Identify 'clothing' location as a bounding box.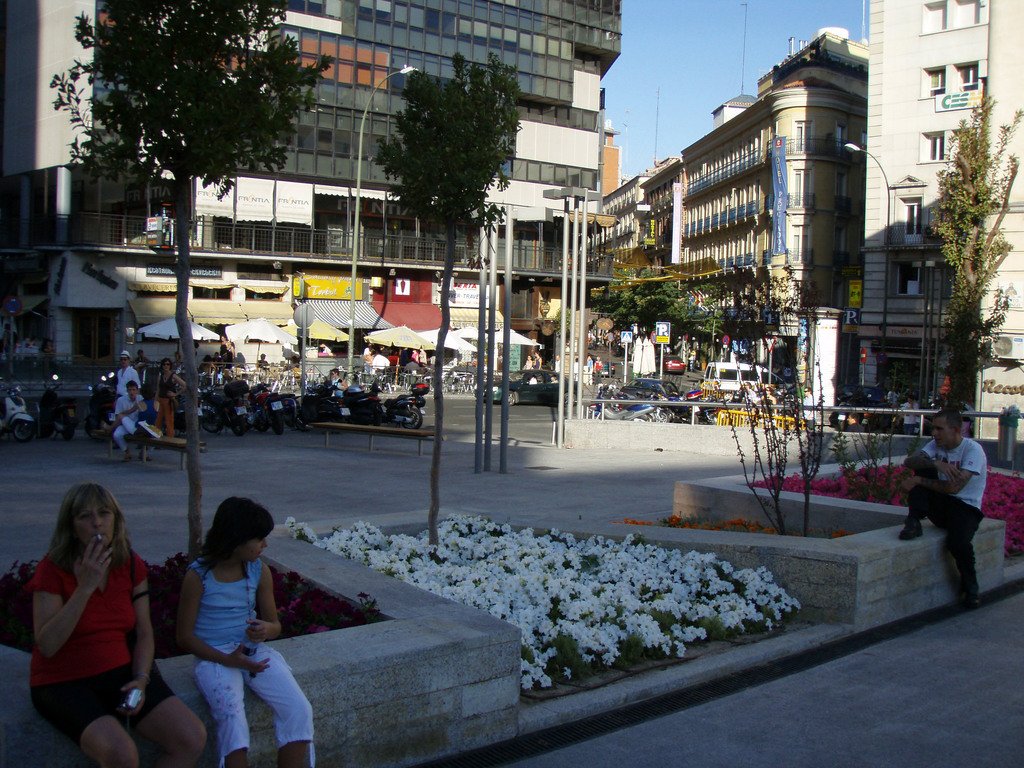
locate(758, 393, 776, 426).
